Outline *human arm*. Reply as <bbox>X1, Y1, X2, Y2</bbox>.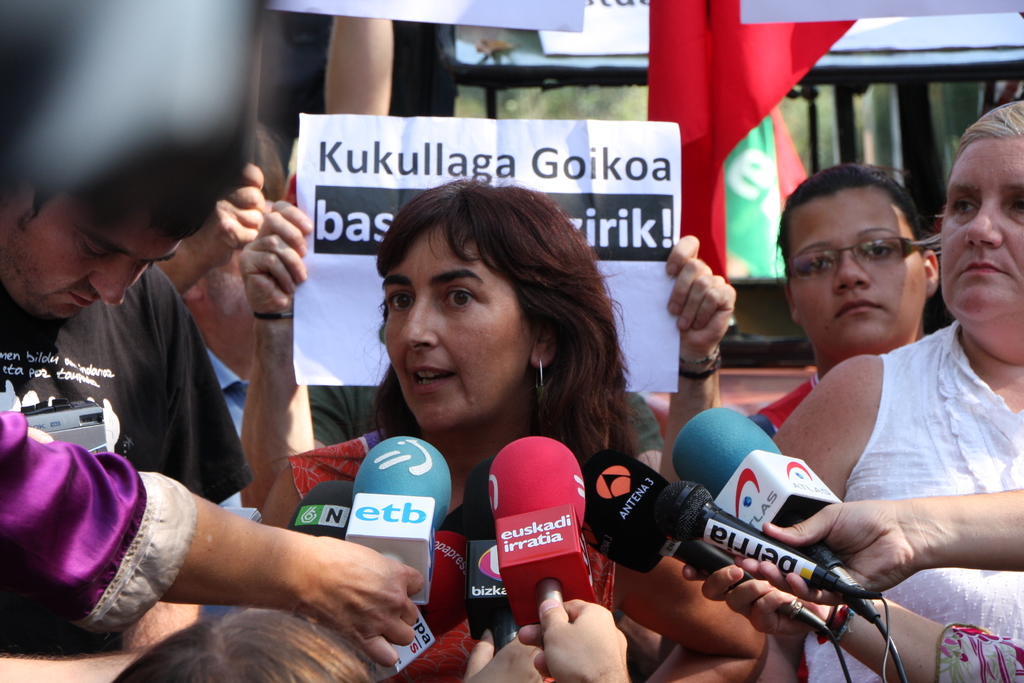
<bbox>618, 552, 767, 682</bbox>.
